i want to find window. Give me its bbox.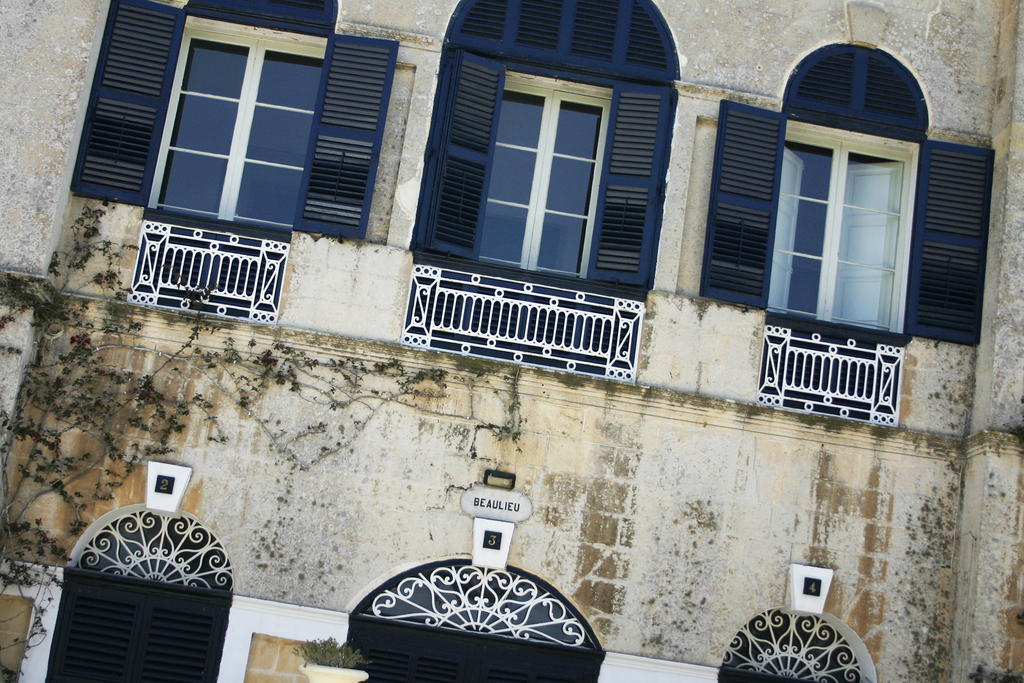
{"x1": 479, "y1": 74, "x2": 617, "y2": 284}.
